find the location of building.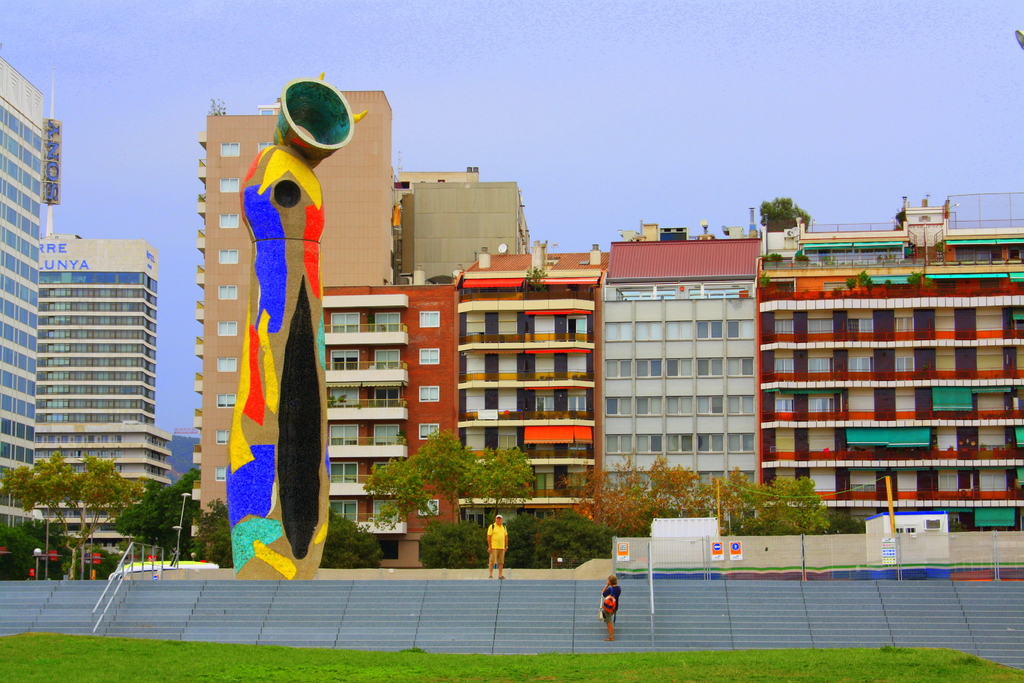
Location: l=0, t=59, r=60, b=577.
